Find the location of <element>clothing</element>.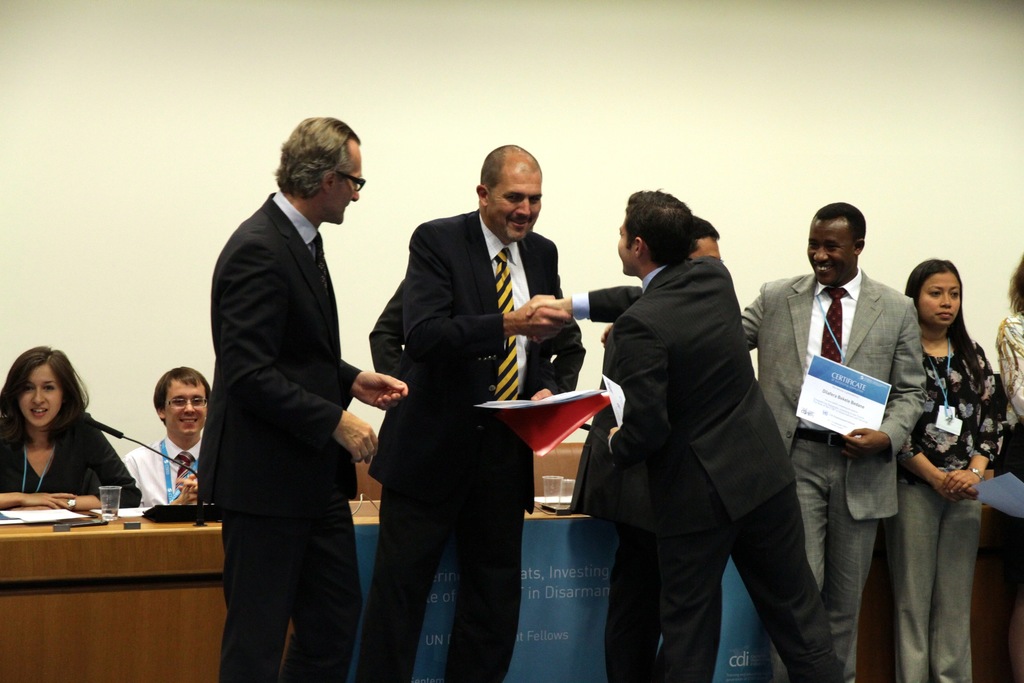
Location: {"x1": 367, "y1": 210, "x2": 588, "y2": 682}.
